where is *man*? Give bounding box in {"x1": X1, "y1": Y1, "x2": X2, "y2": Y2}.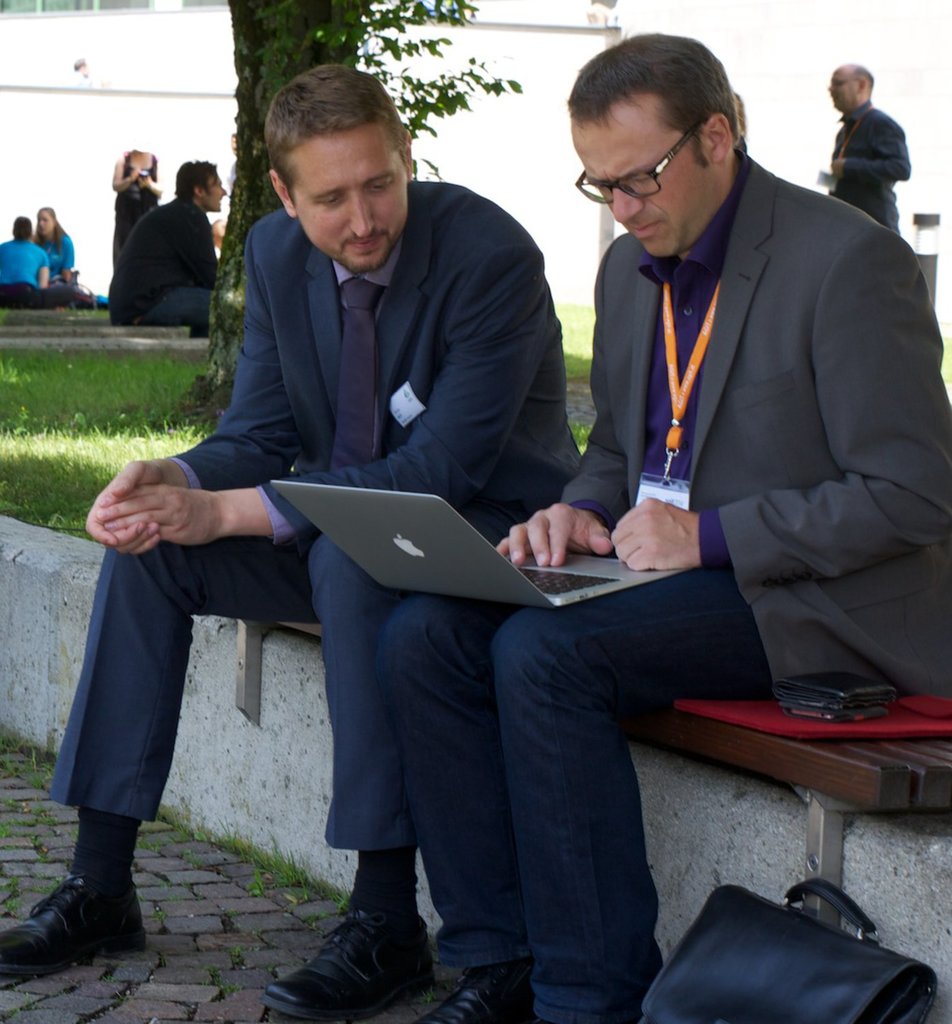
{"x1": 109, "y1": 154, "x2": 225, "y2": 337}.
